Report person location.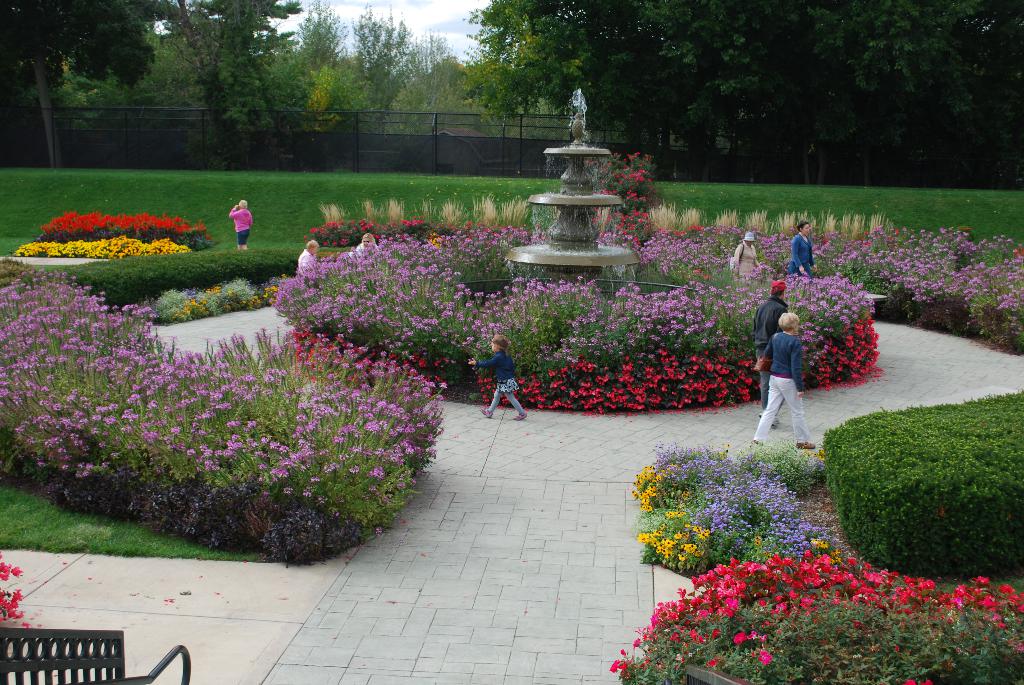
Report: <bbox>733, 230, 760, 271</bbox>.
